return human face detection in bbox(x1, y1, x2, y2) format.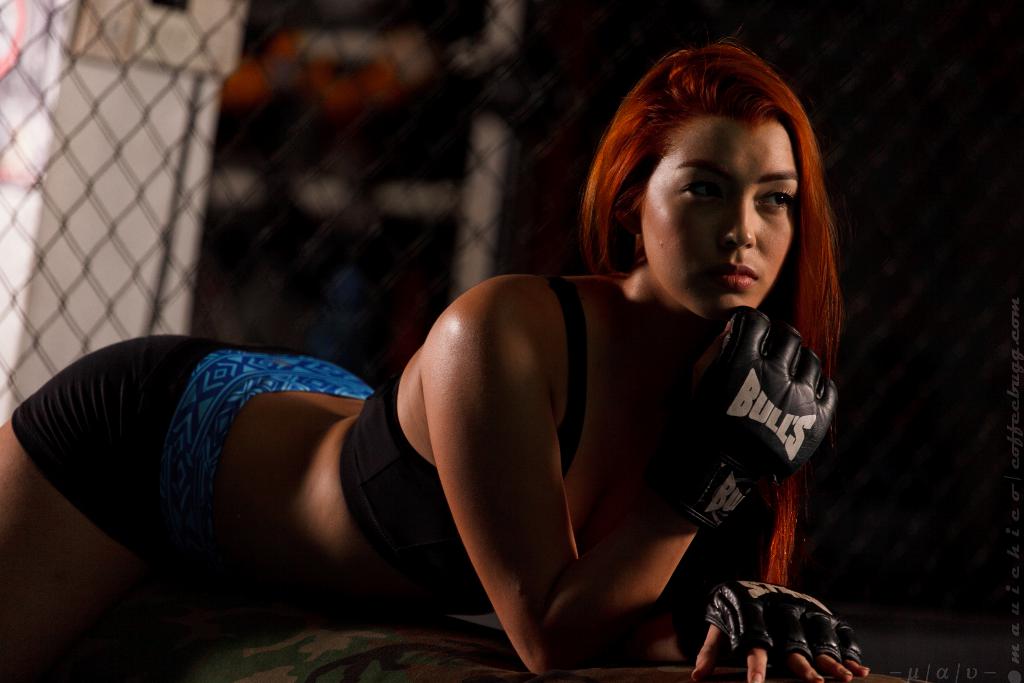
bbox(634, 119, 794, 320).
